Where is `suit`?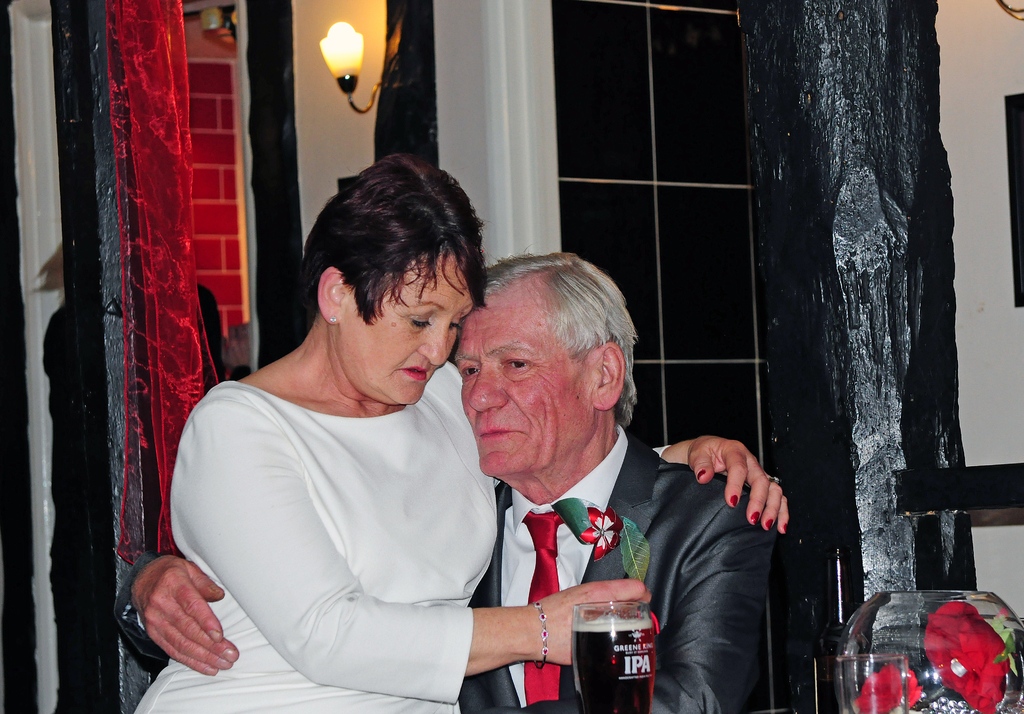
{"left": 114, "top": 412, "right": 776, "bottom": 713}.
